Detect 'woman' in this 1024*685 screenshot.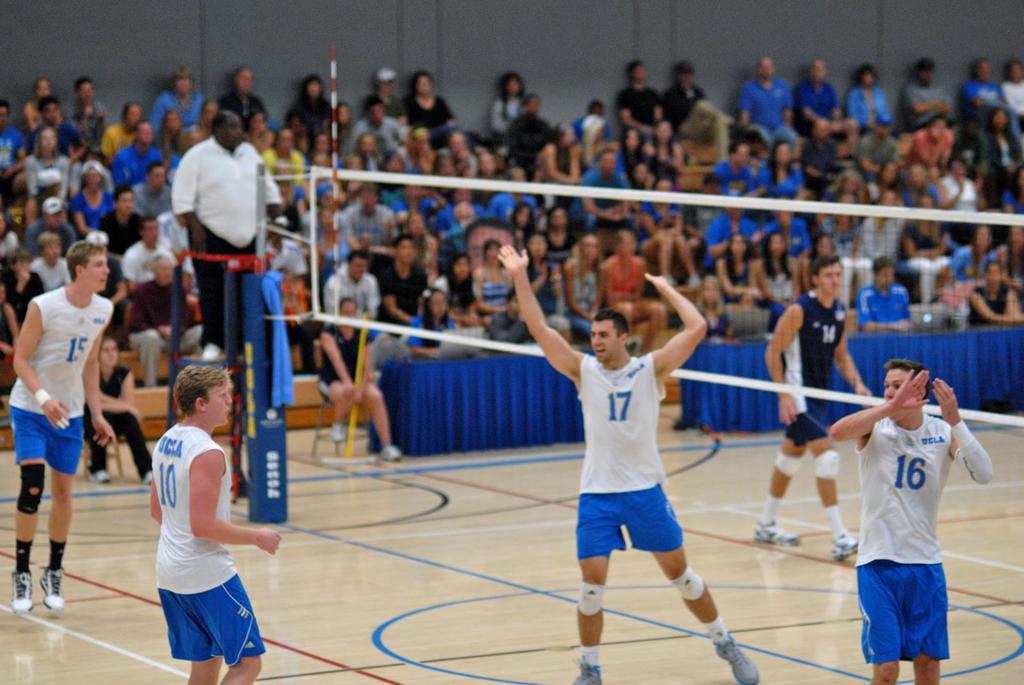
Detection: box=[902, 195, 957, 308].
